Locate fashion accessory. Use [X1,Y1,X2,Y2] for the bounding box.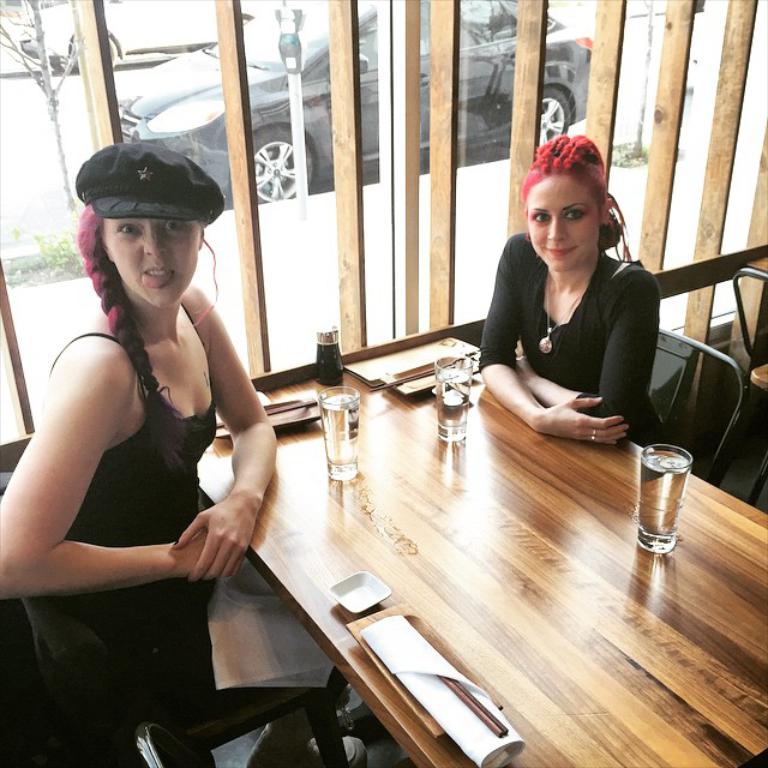
[242,708,366,767].
